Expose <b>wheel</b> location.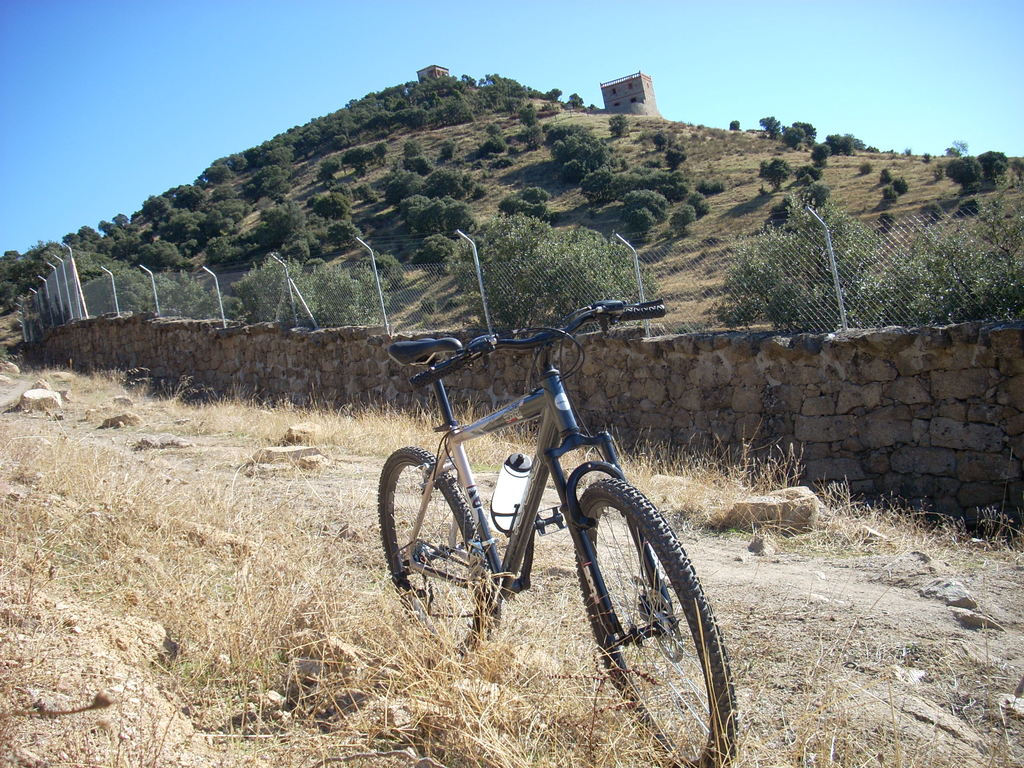
Exposed at select_region(554, 486, 715, 720).
